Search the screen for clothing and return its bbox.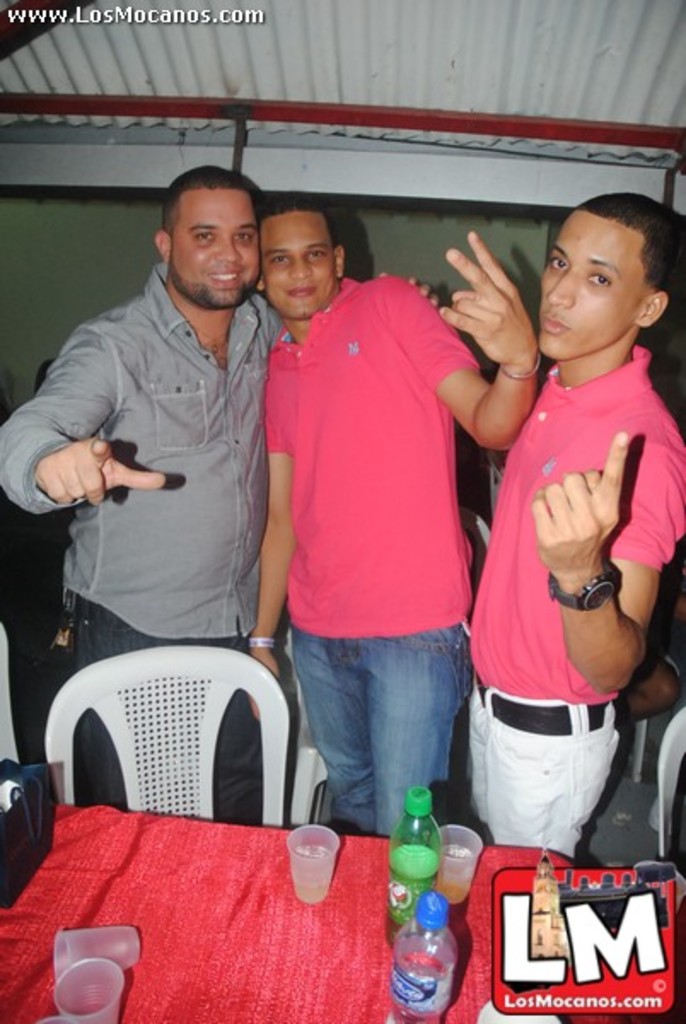
Found: 469,348,684,848.
